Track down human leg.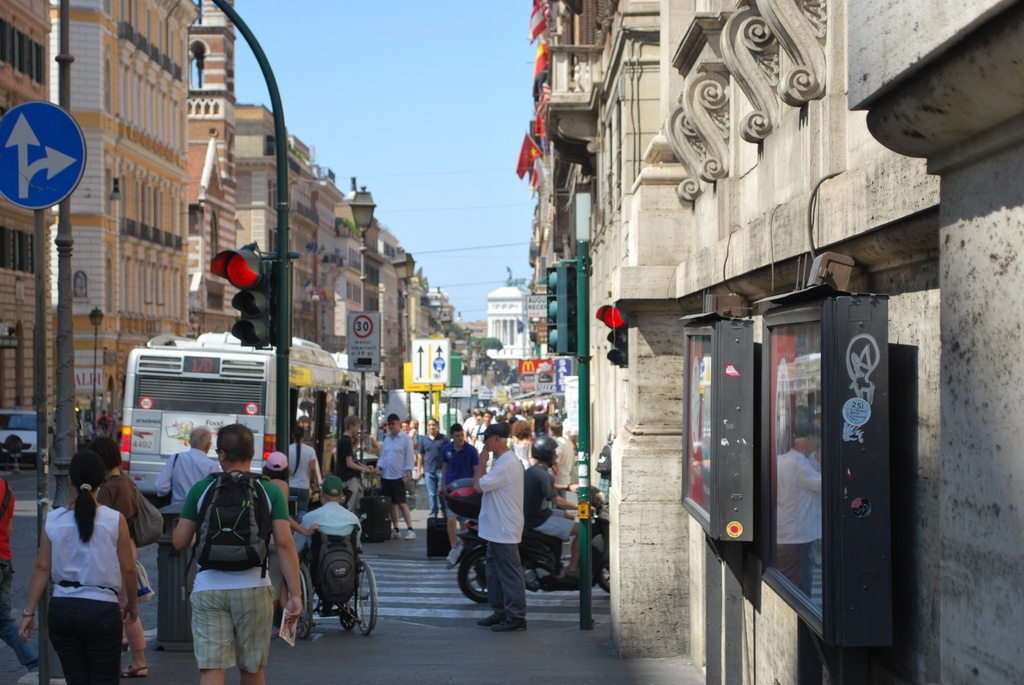
Tracked to rect(530, 508, 585, 579).
